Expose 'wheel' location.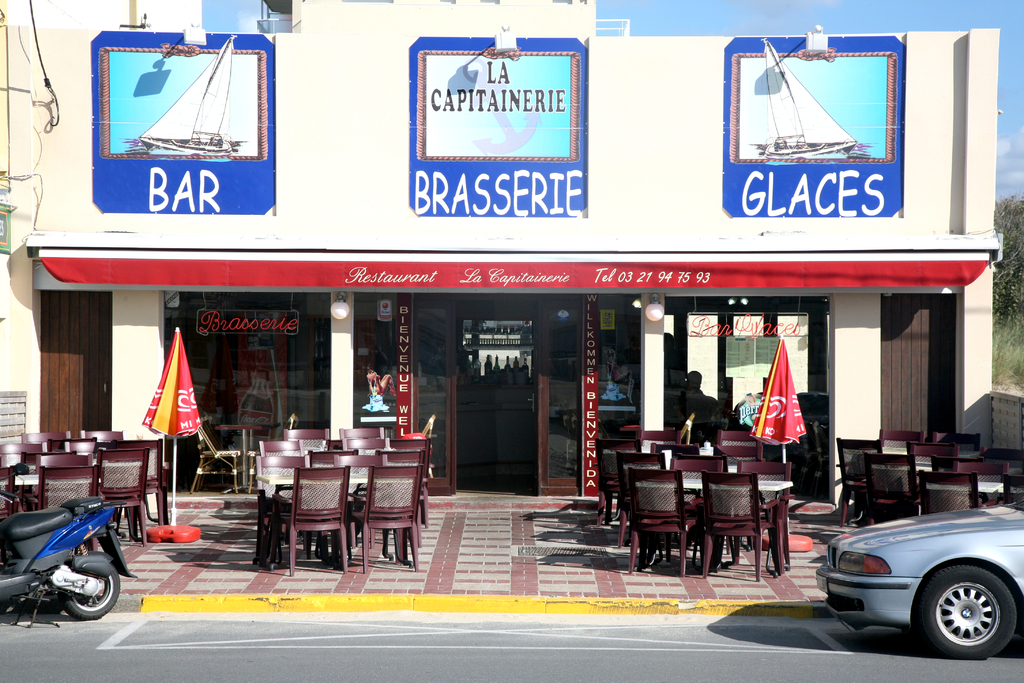
Exposed at Rect(905, 563, 1020, 661).
